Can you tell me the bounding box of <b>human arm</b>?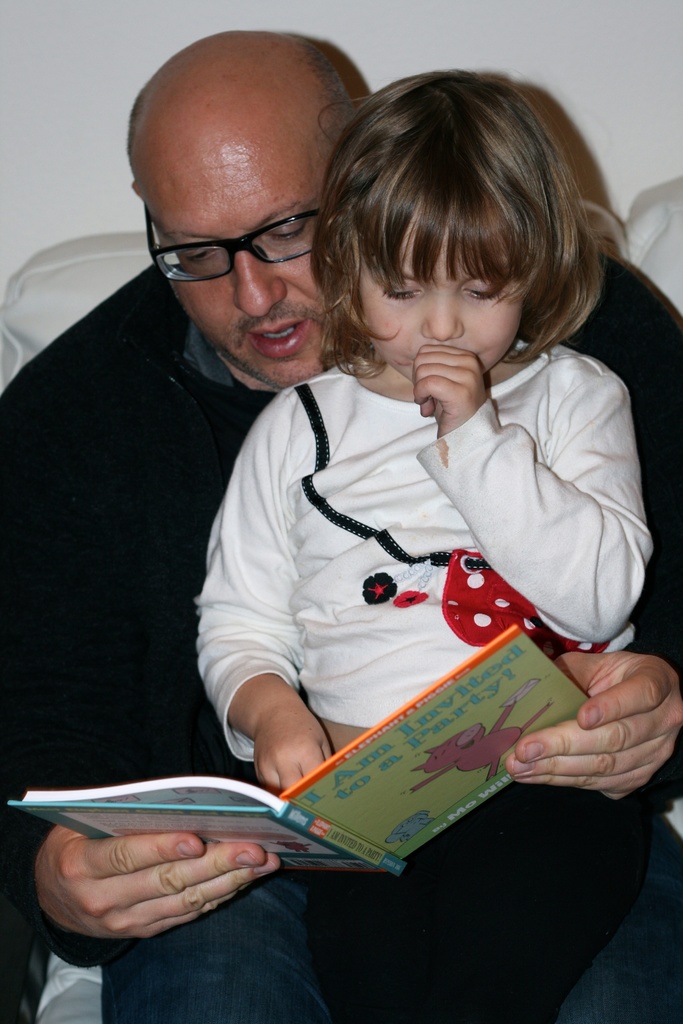
l=181, t=387, r=344, b=791.
